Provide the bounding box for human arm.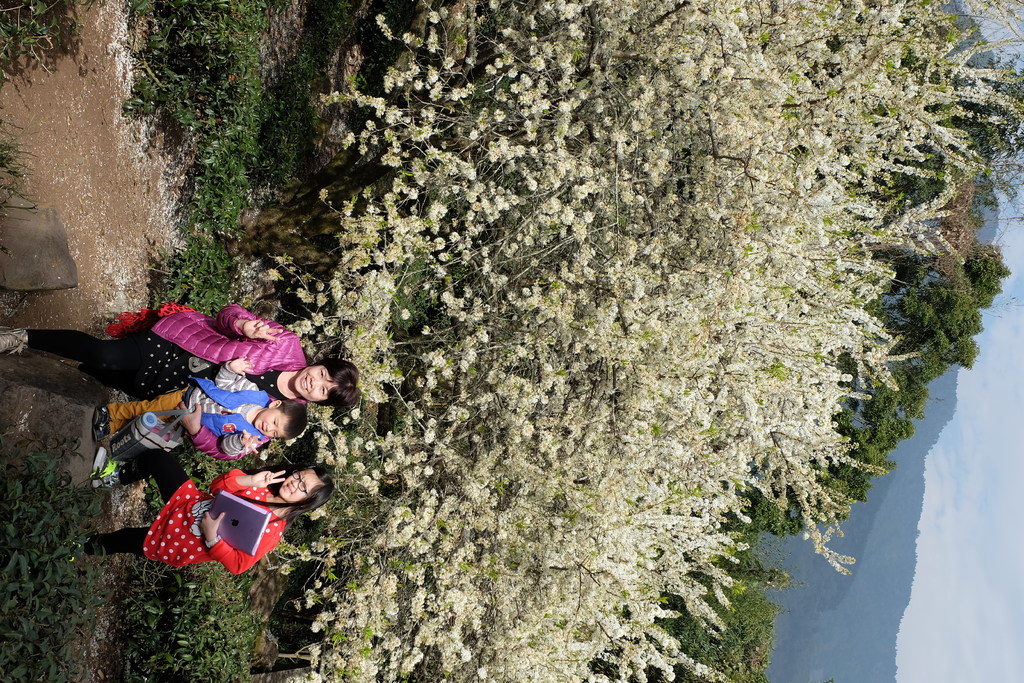
l=218, t=422, r=266, b=462.
